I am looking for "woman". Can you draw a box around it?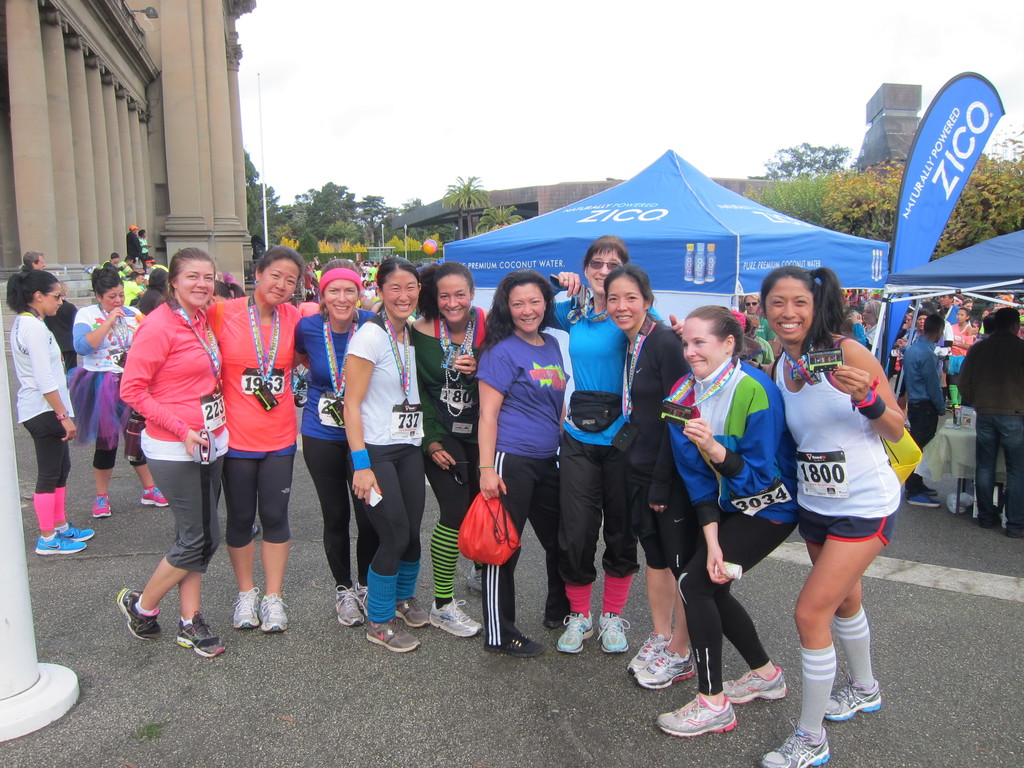
Sure, the bounding box is bbox=[287, 253, 388, 614].
